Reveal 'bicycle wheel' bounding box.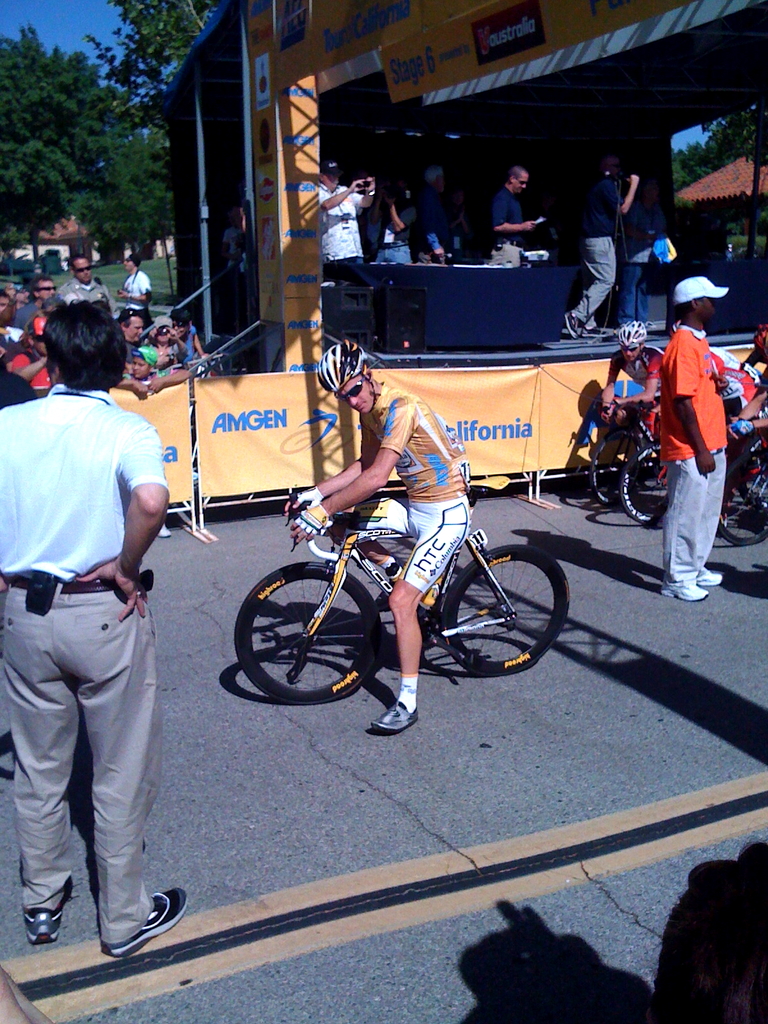
Revealed: Rect(723, 445, 767, 547).
